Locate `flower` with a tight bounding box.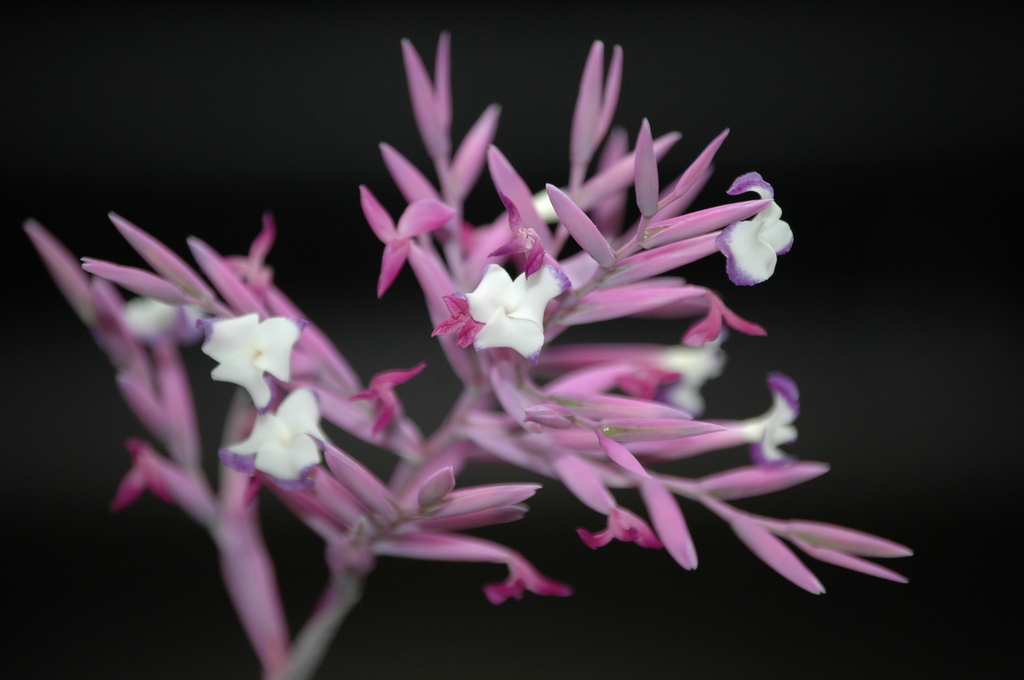
716 173 801 293.
